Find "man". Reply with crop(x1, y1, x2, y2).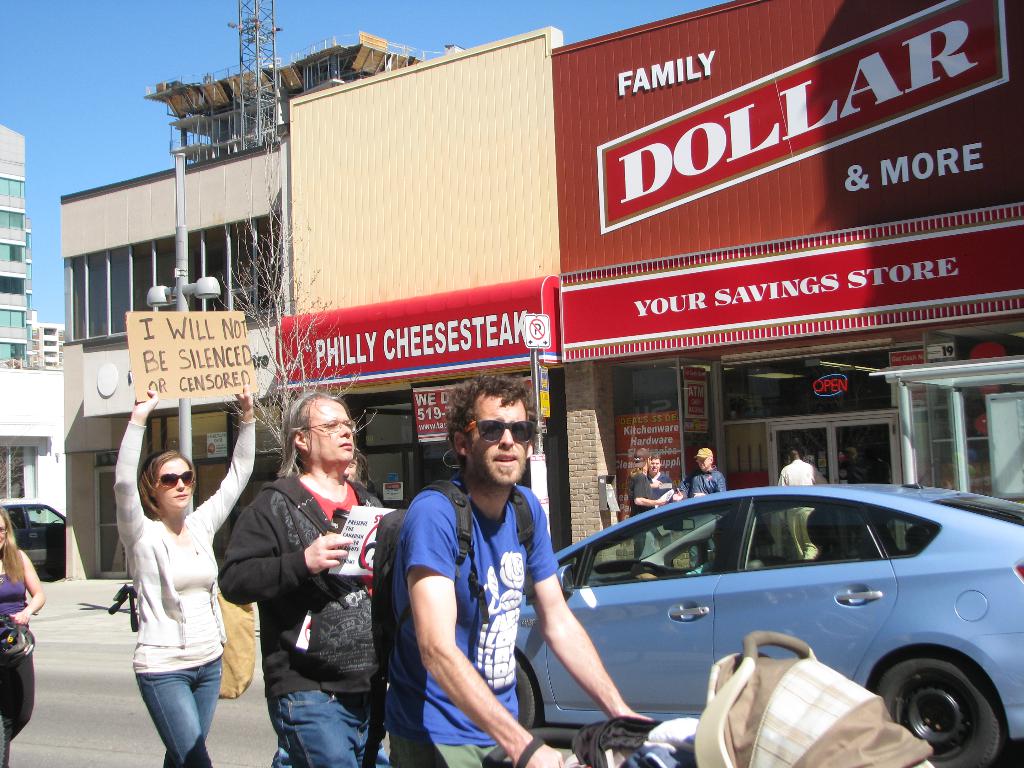
crop(672, 448, 730, 577).
